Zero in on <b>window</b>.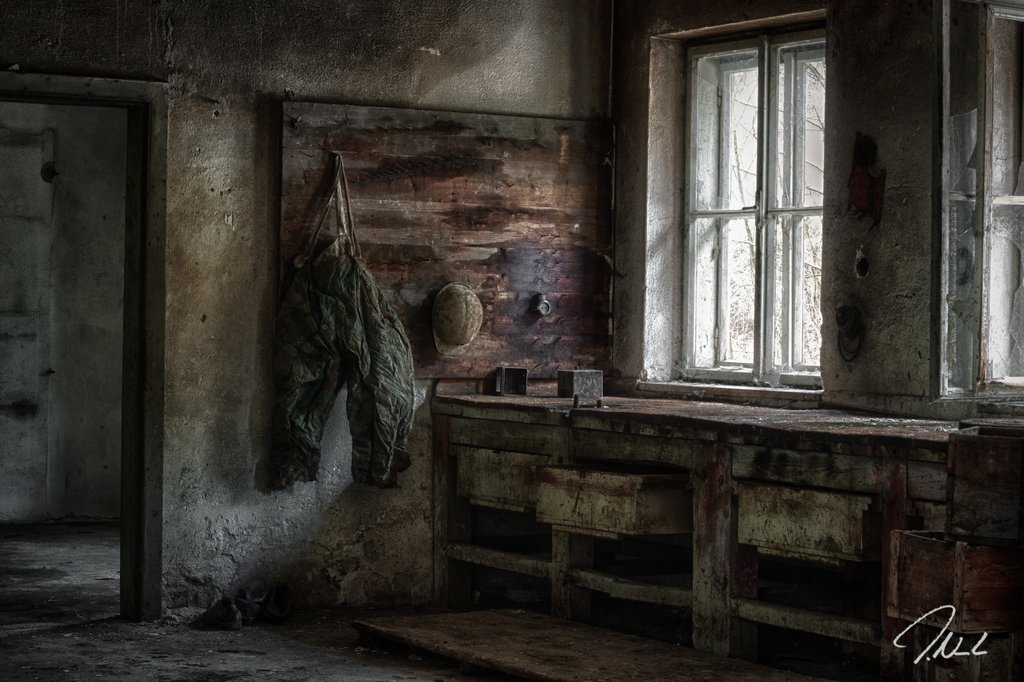
Zeroed in: l=929, t=0, r=1023, b=412.
